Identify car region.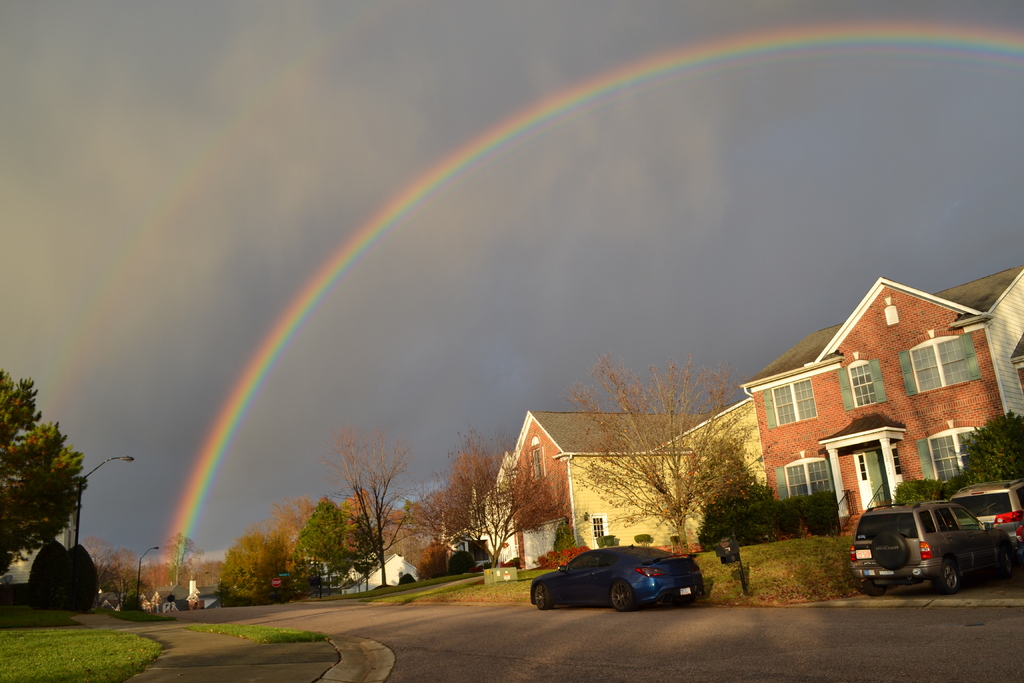
Region: bbox(951, 477, 1023, 552).
